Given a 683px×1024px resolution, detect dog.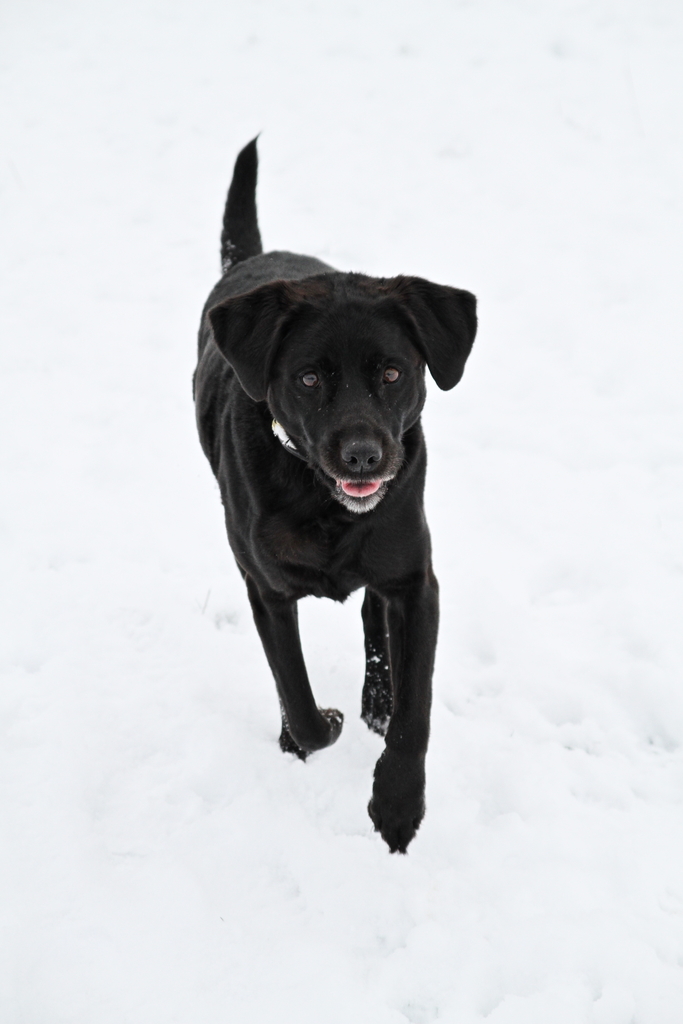
<bbox>189, 131, 477, 855</bbox>.
